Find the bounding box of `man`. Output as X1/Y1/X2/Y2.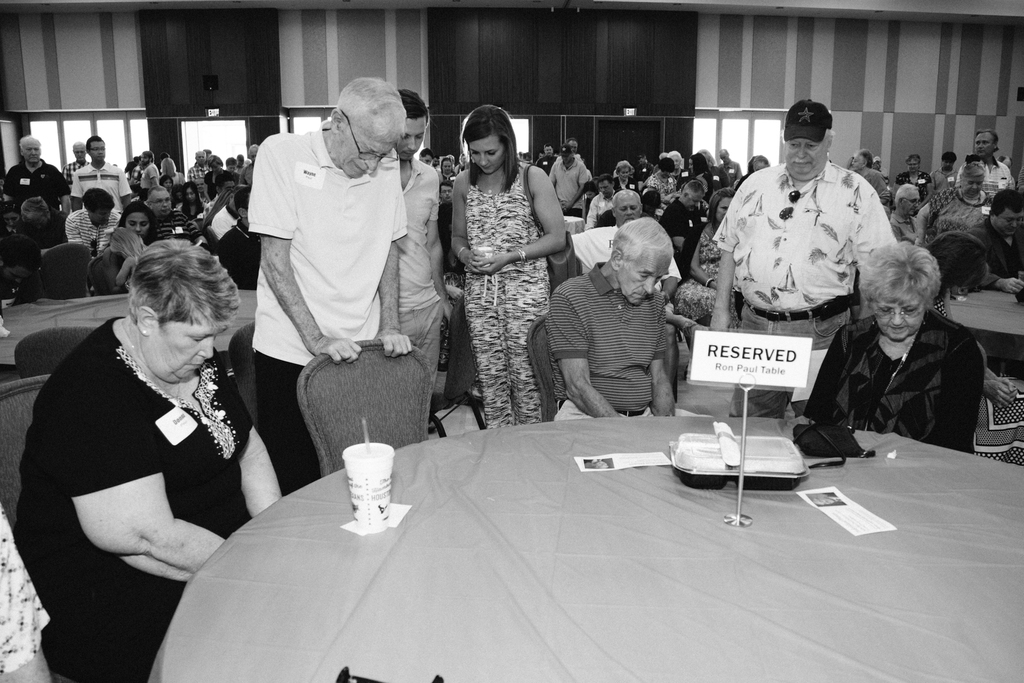
545/215/712/421.
